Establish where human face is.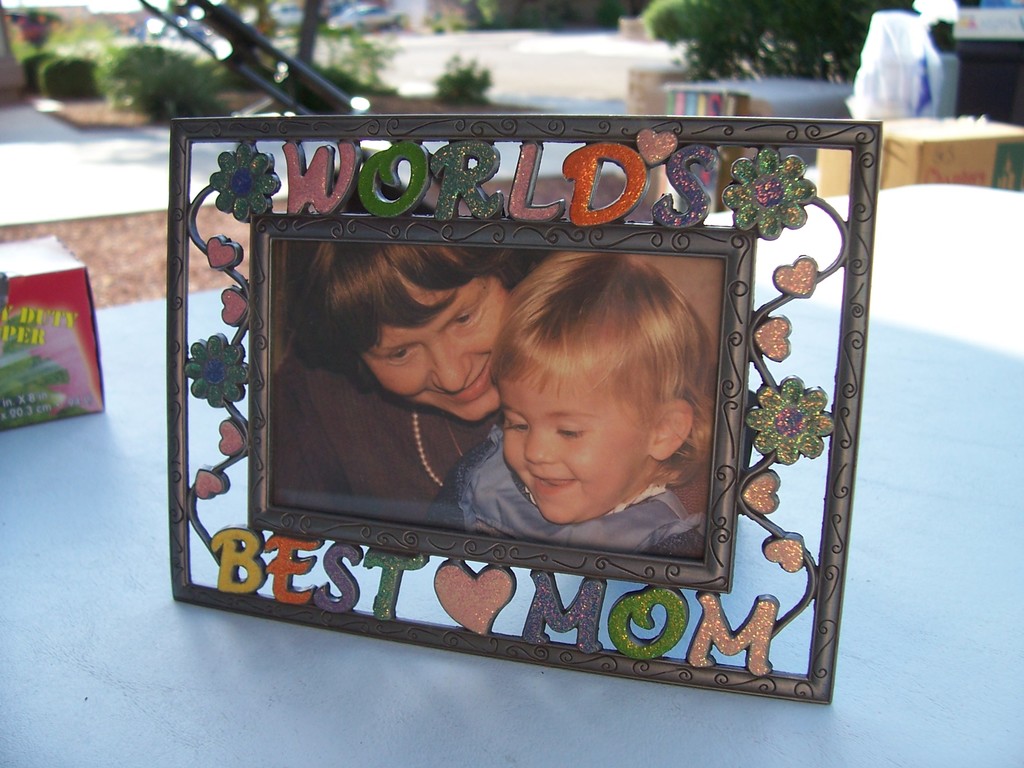
Established at region(488, 371, 650, 521).
